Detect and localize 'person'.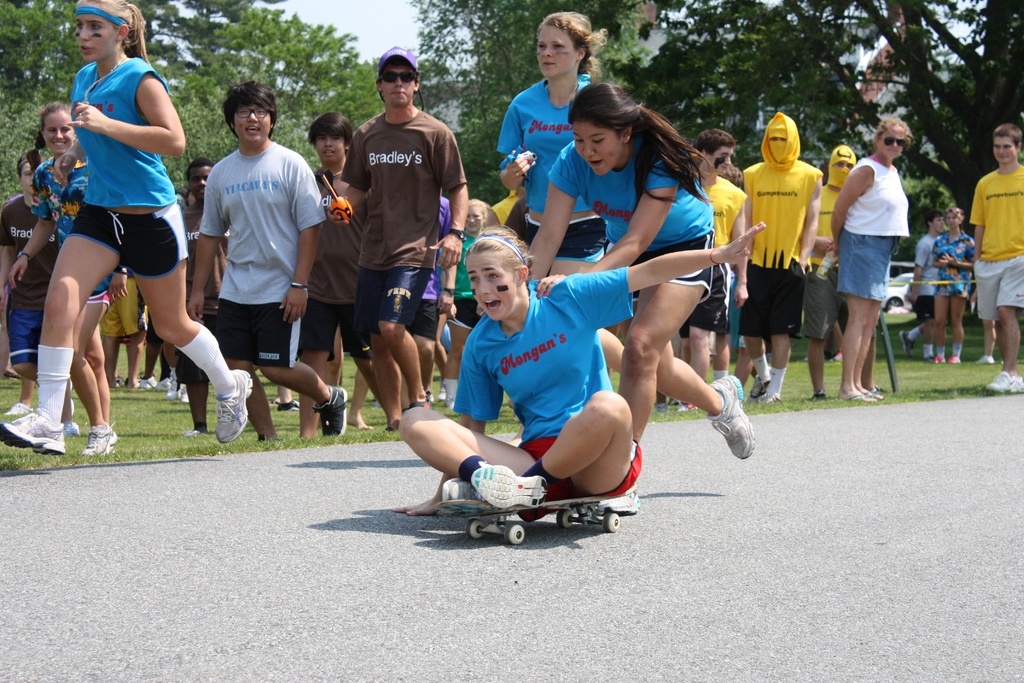
Localized at 894,214,935,366.
